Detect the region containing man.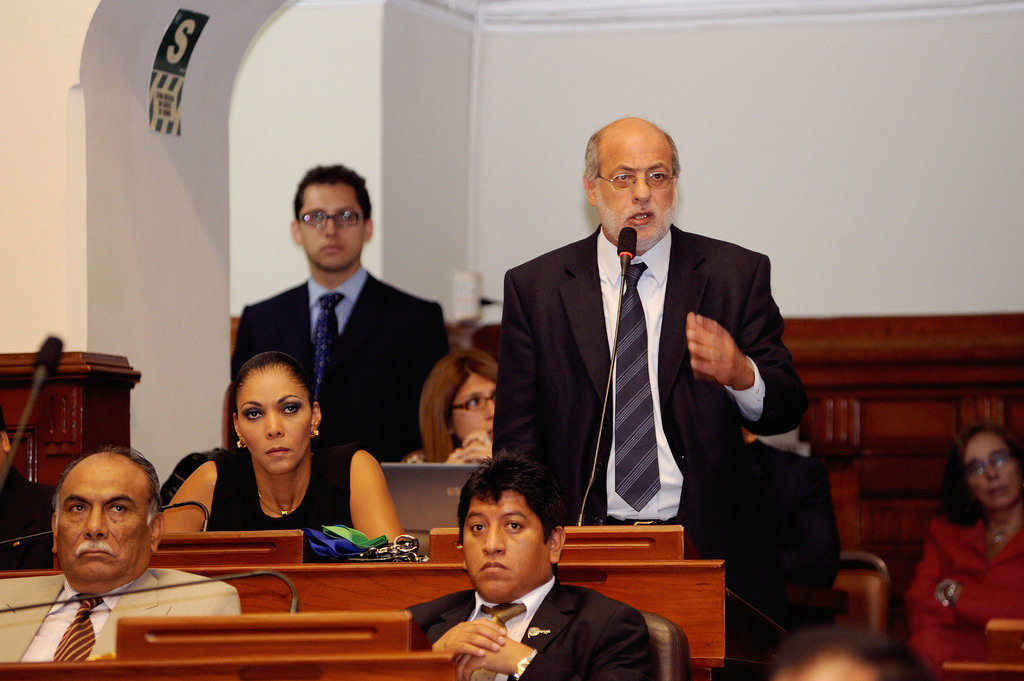
(x1=237, y1=166, x2=451, y2=461).
